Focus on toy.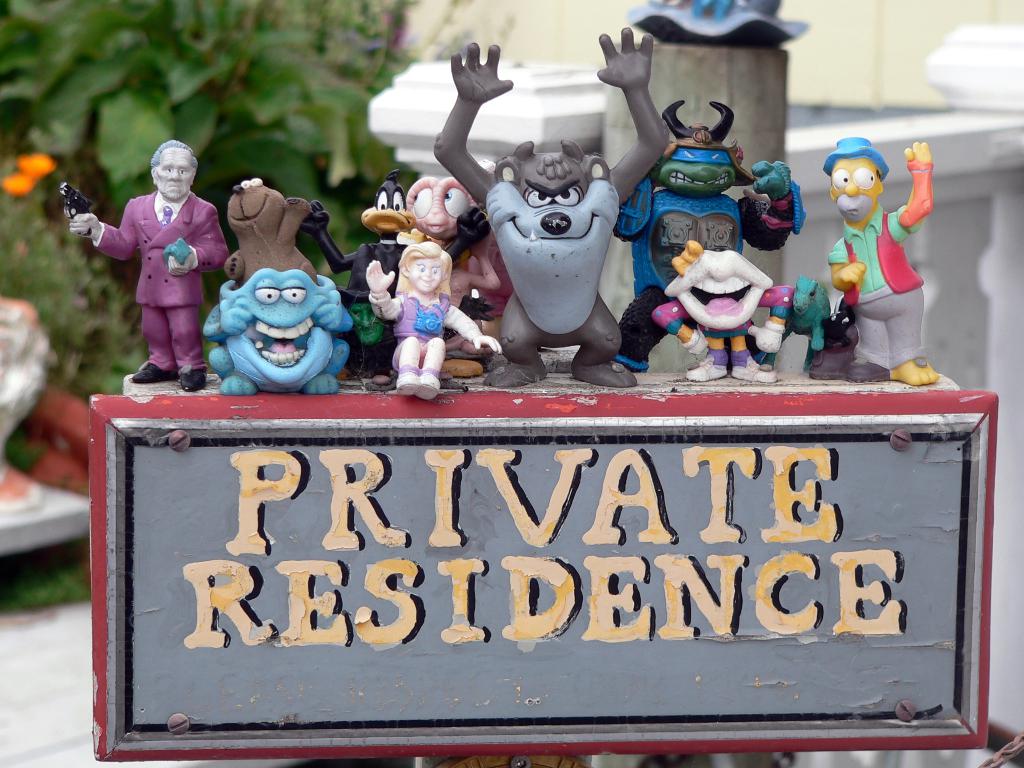
Focused at (61, 137, 233, 397).
